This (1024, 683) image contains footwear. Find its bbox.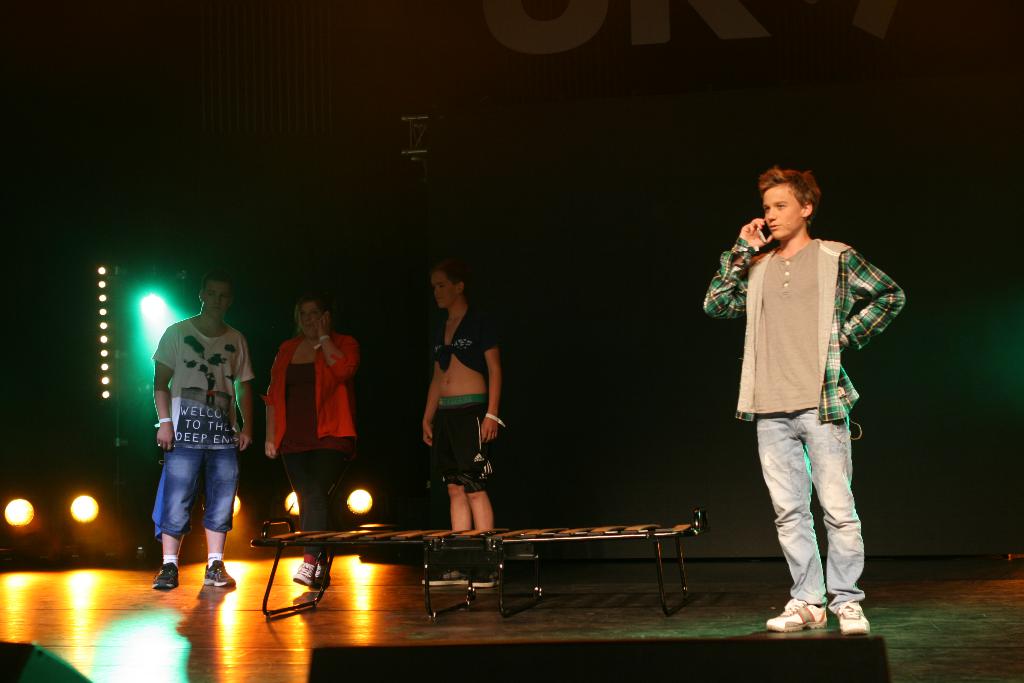
[428,563,470,588].
